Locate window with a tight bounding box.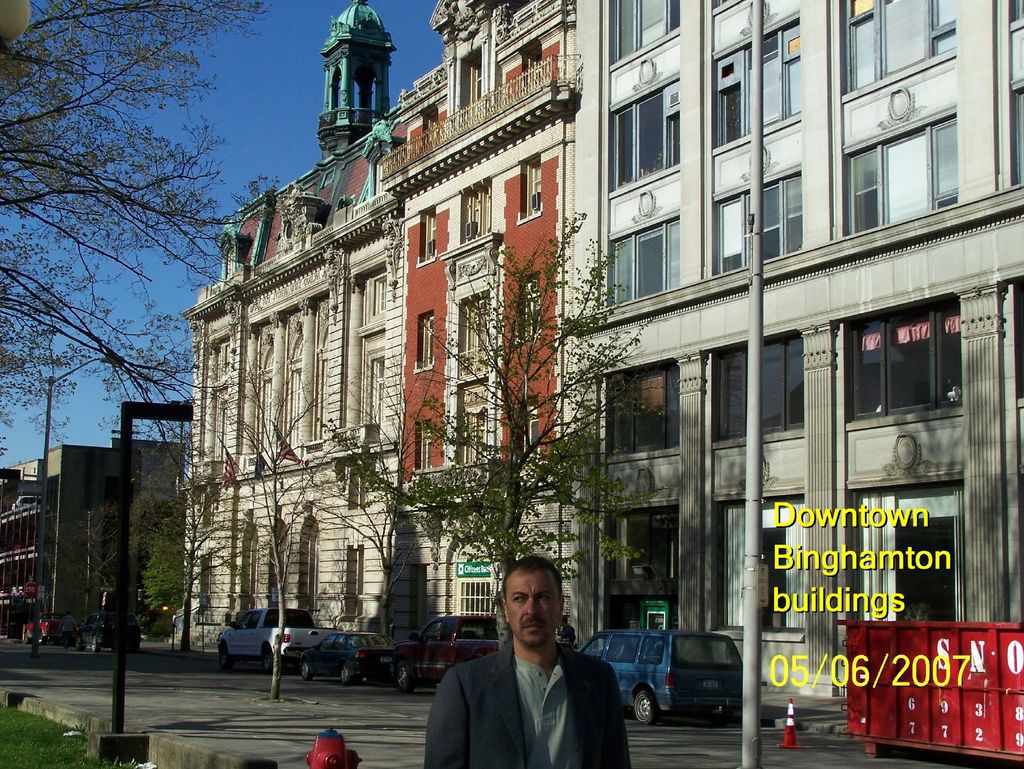
<region>1008, 0, 1023, 188</region>.
